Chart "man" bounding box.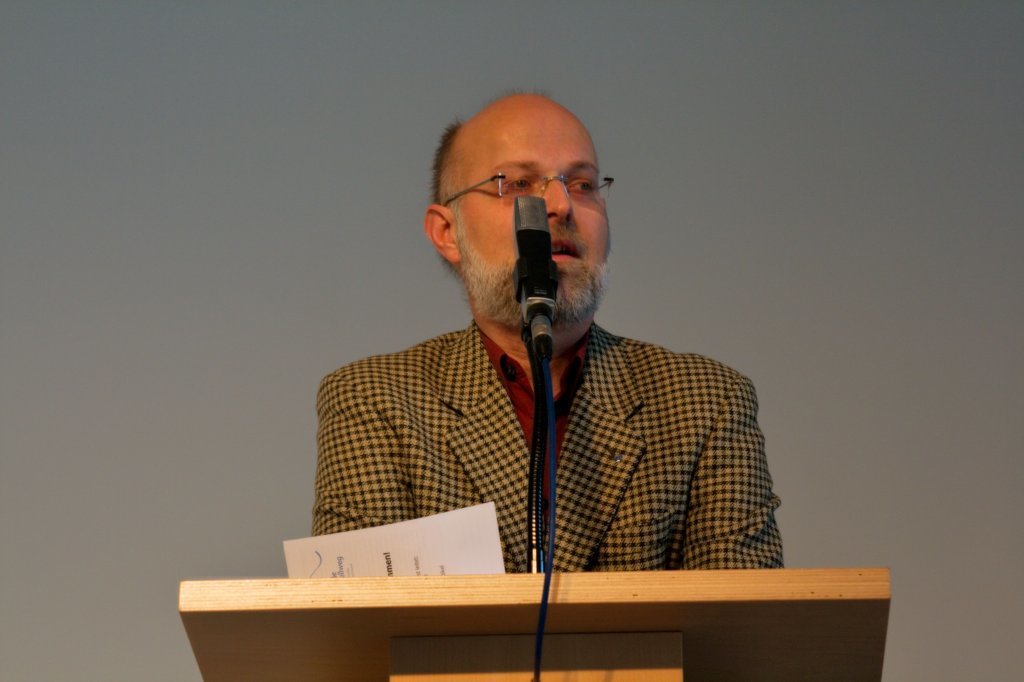
Charted: [left=281, top=99, right=804, bottom=626].
